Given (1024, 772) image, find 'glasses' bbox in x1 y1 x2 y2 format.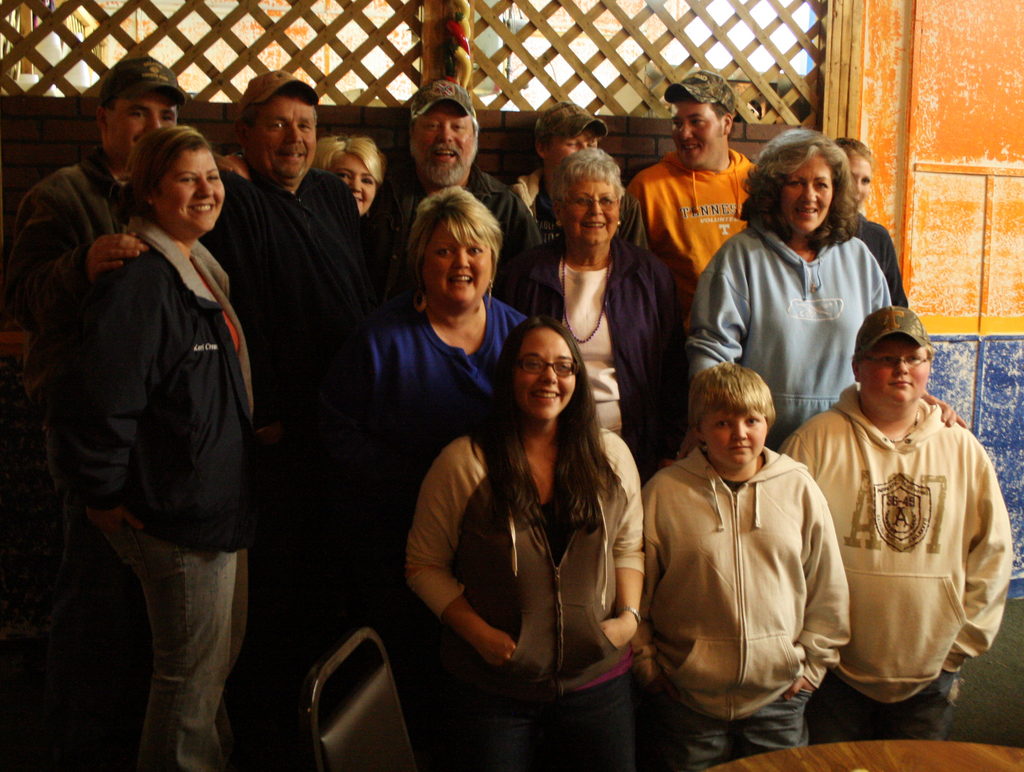
867 355 933 366.
